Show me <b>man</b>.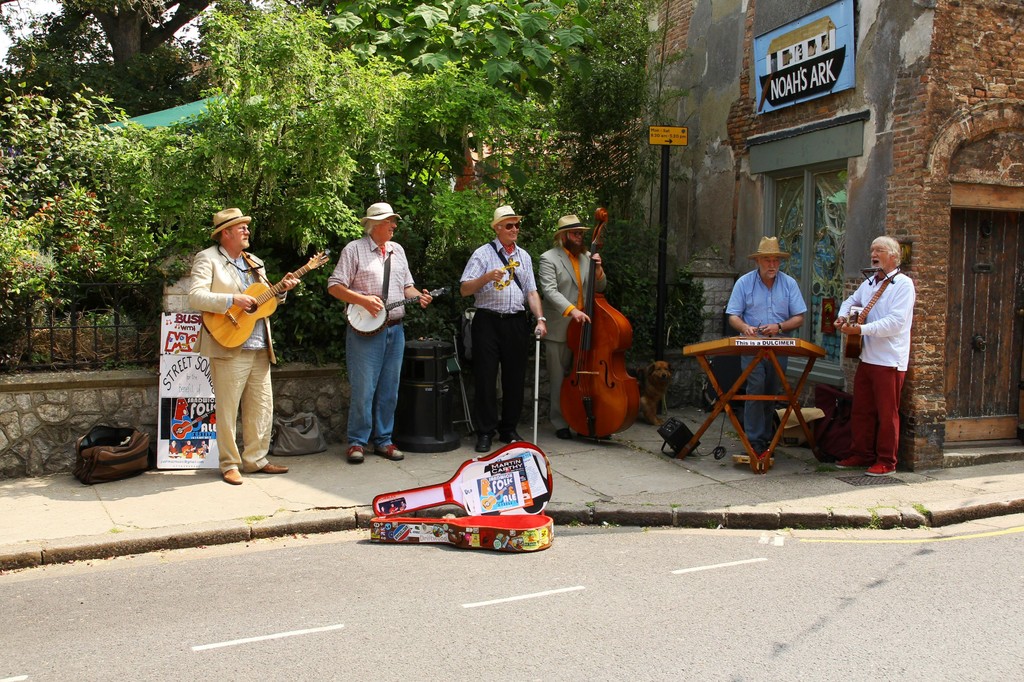
<b>man</b> is here: 840/234/929/475.
